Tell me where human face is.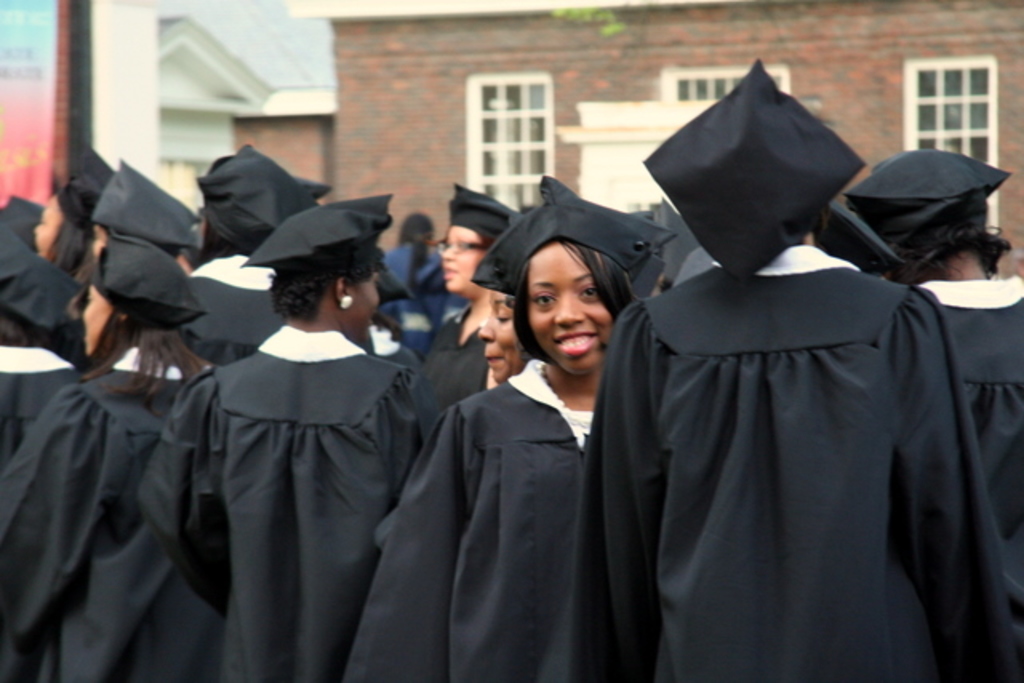
human face is at 83/285/115/358.
